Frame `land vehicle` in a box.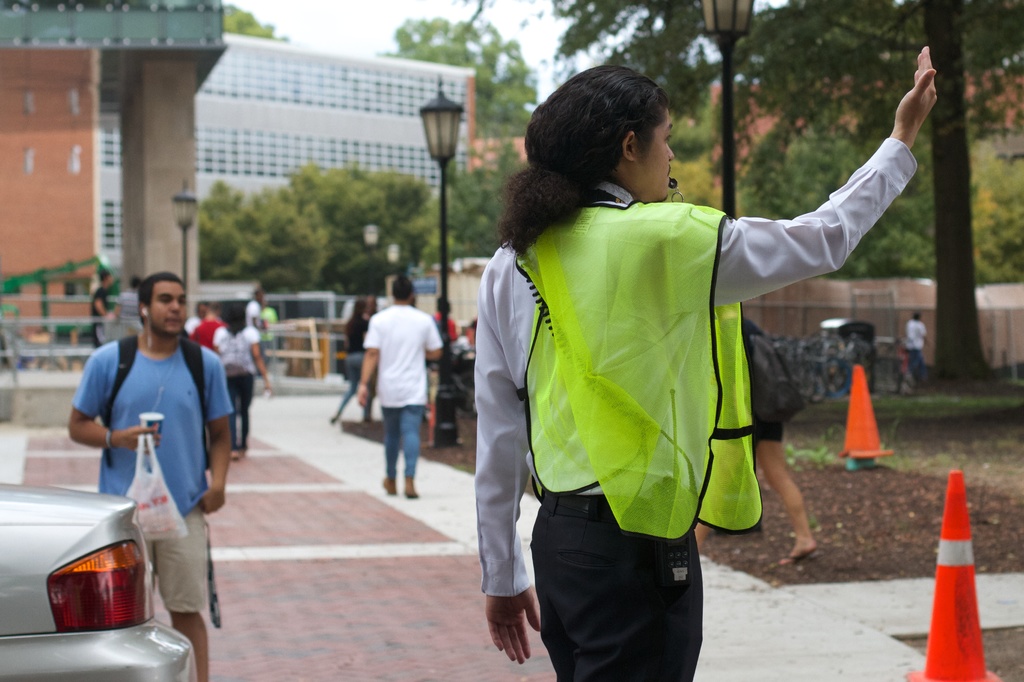
[left=769, top=313, right=881, bottom=405].
